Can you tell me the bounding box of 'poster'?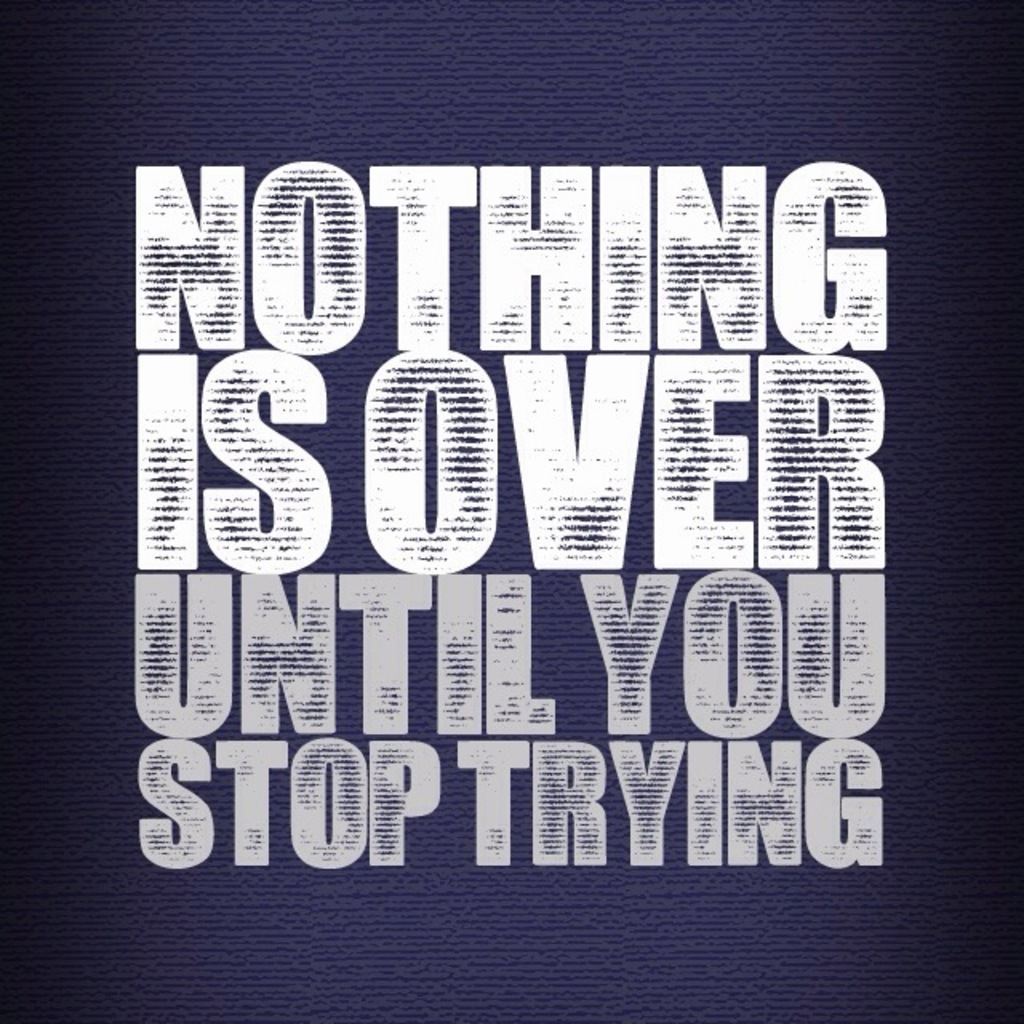
l=0, t=0, r=1022, b=1022.
